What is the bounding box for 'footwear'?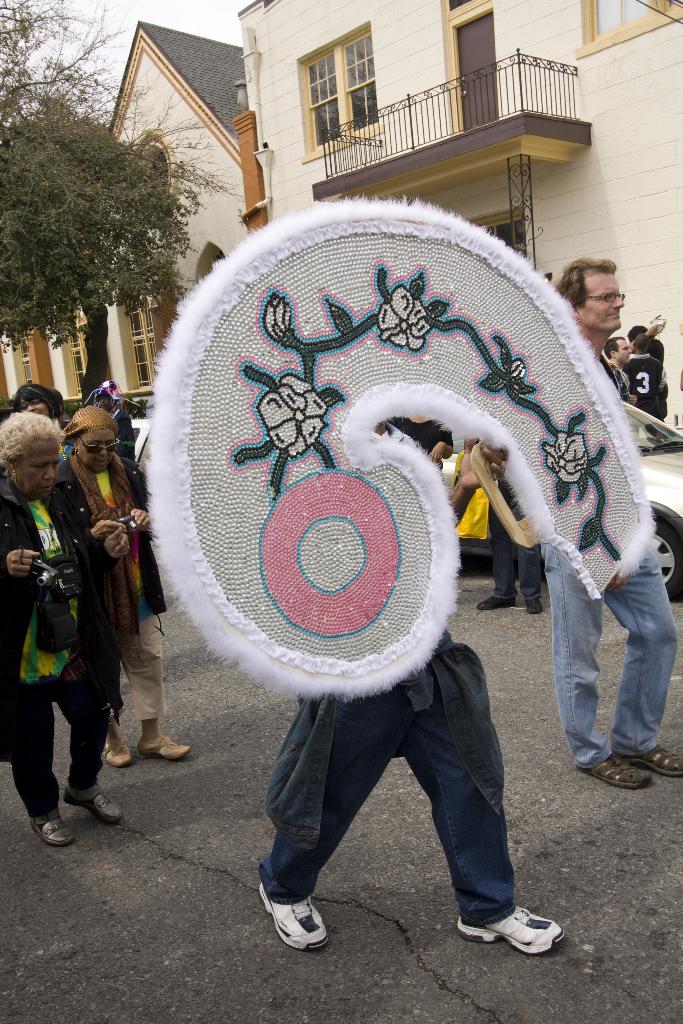
(left=527, top=593, right=541, bottom=616).
